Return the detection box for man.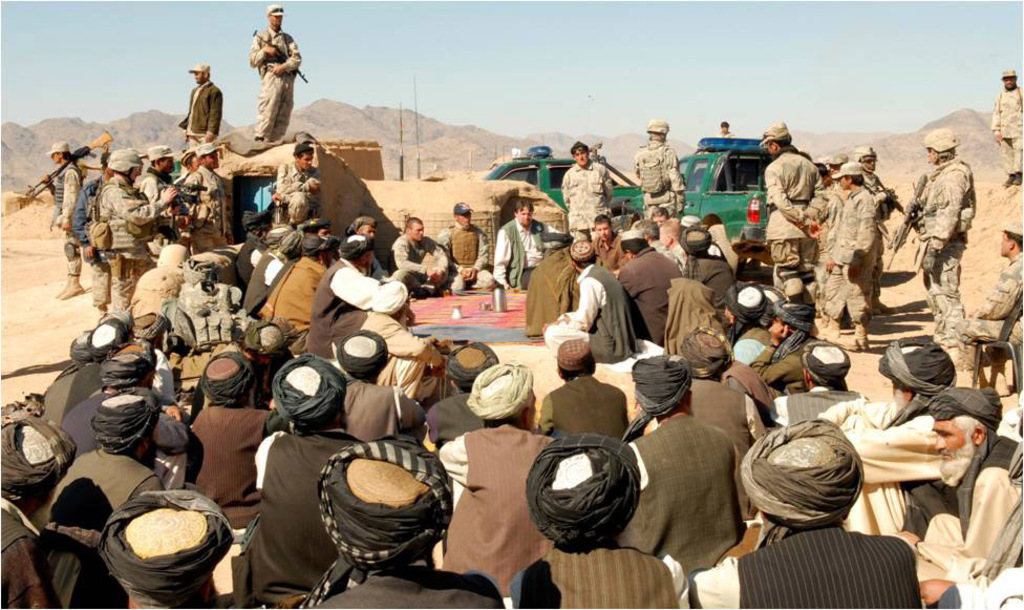
802 152 849 237.
